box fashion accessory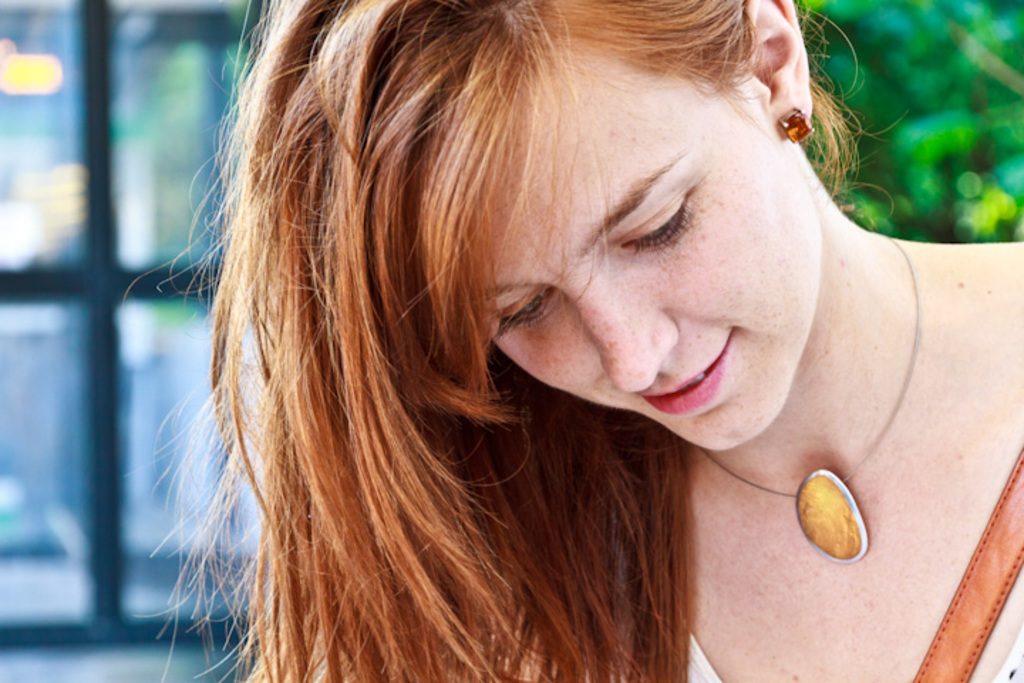
BBox(653, 223, 940, 552)
